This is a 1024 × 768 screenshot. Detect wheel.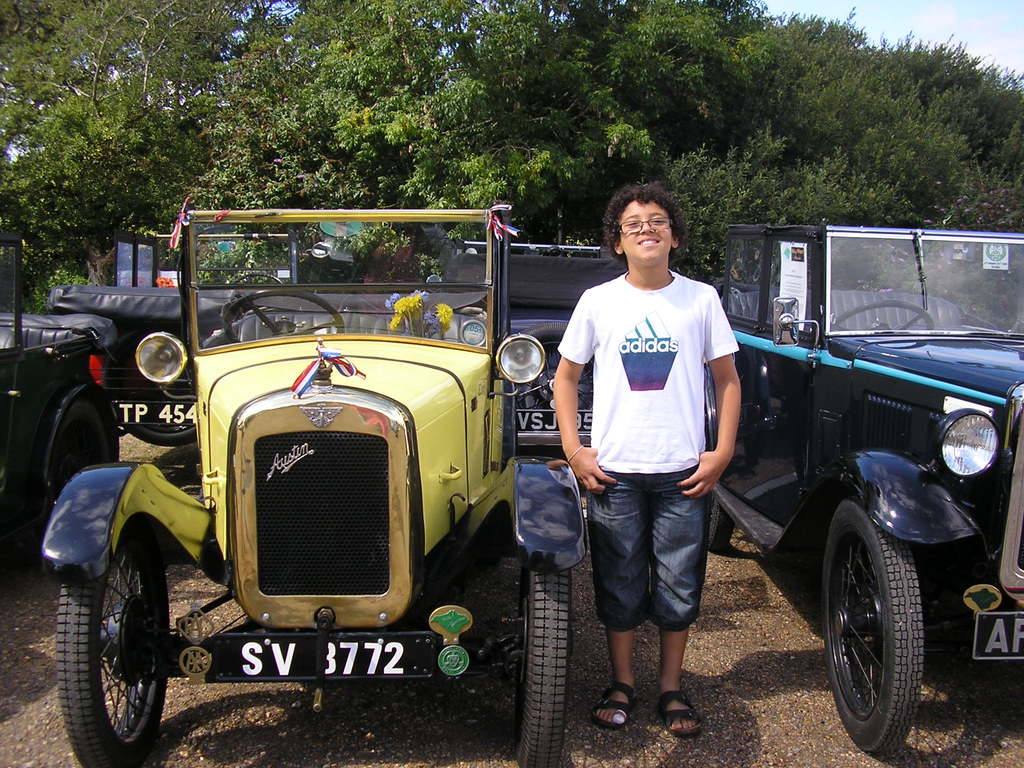
region(47, 395, 110, 519).
